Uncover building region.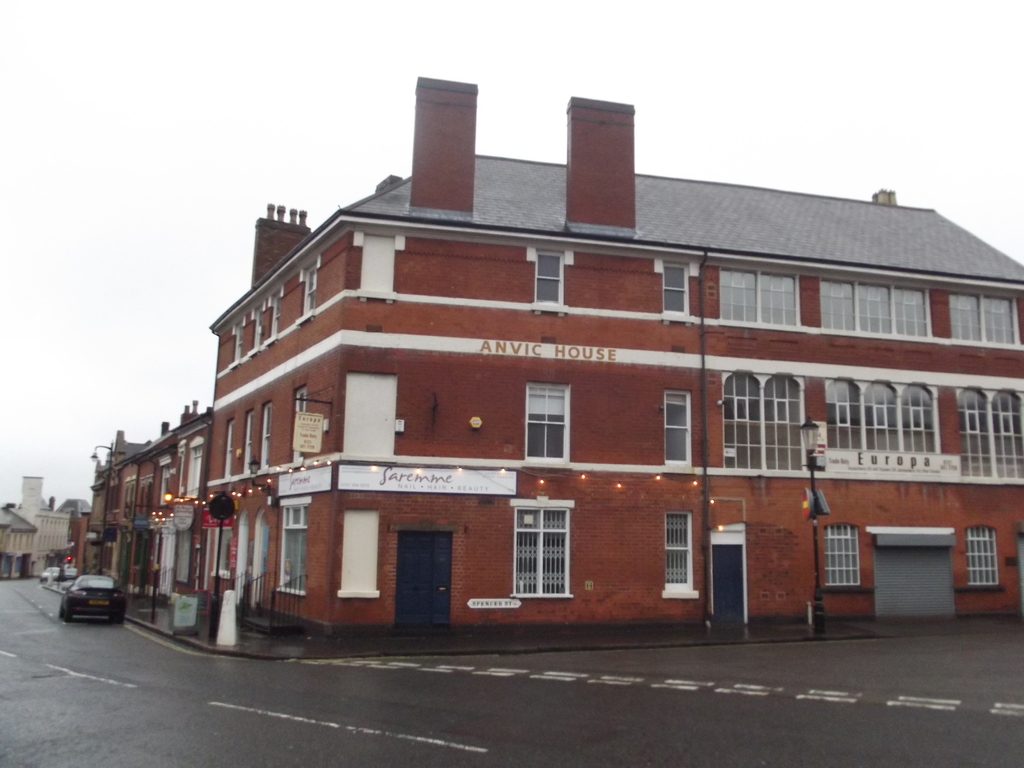
Uncovered: bbox=(13, 475, 70, 579).
